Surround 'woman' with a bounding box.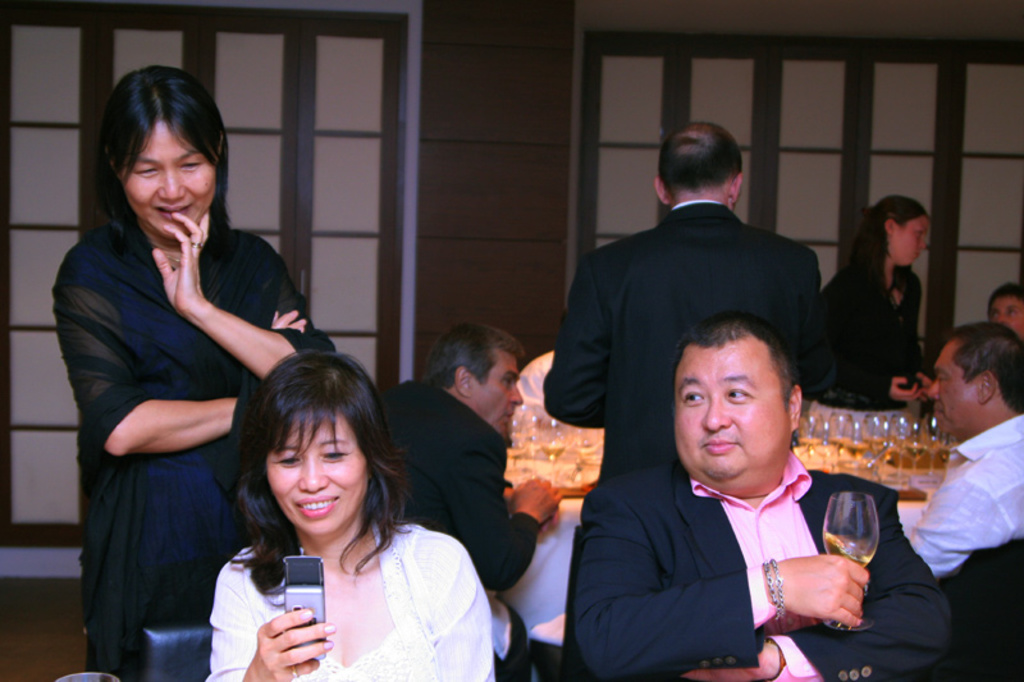
box=[196, 360, 495, 677].
